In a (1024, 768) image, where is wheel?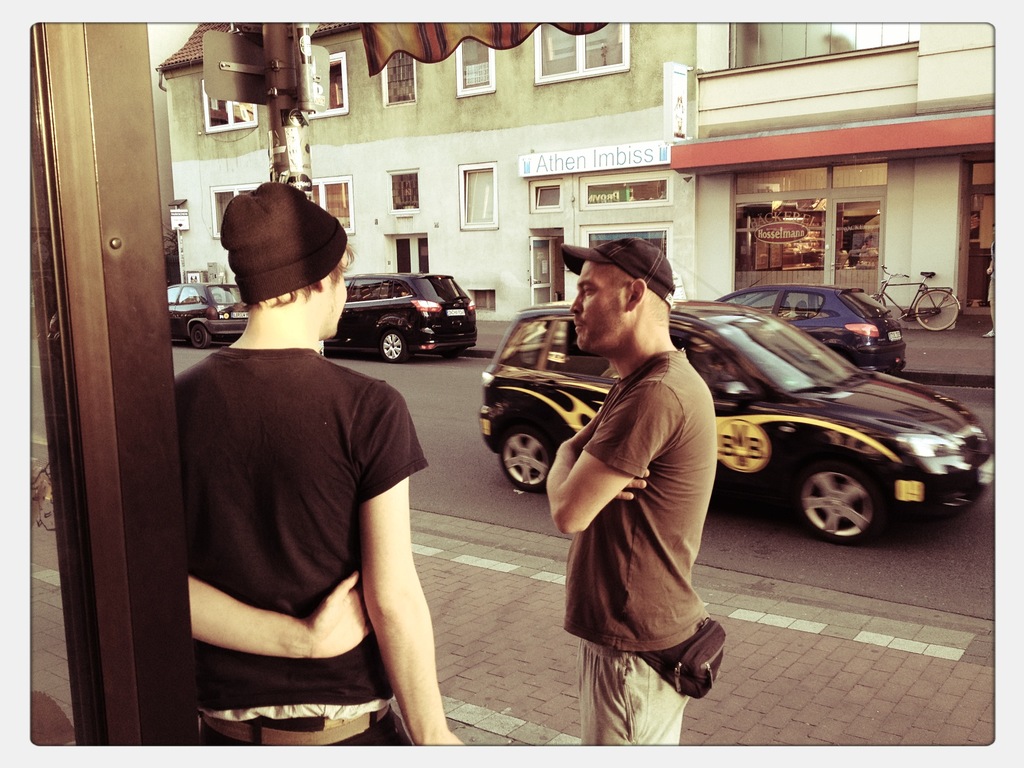
bbox(381, 330, 405, 365).
